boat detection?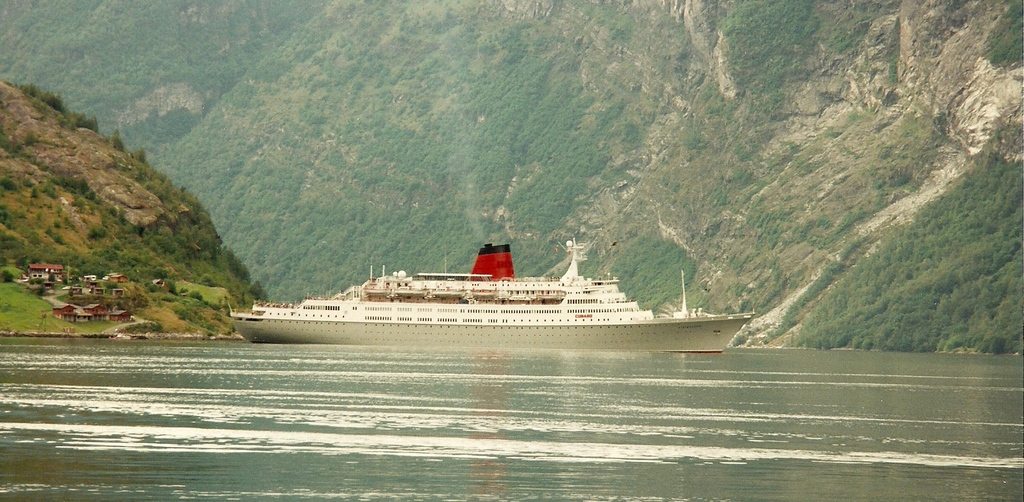
(216,226,738,350)
